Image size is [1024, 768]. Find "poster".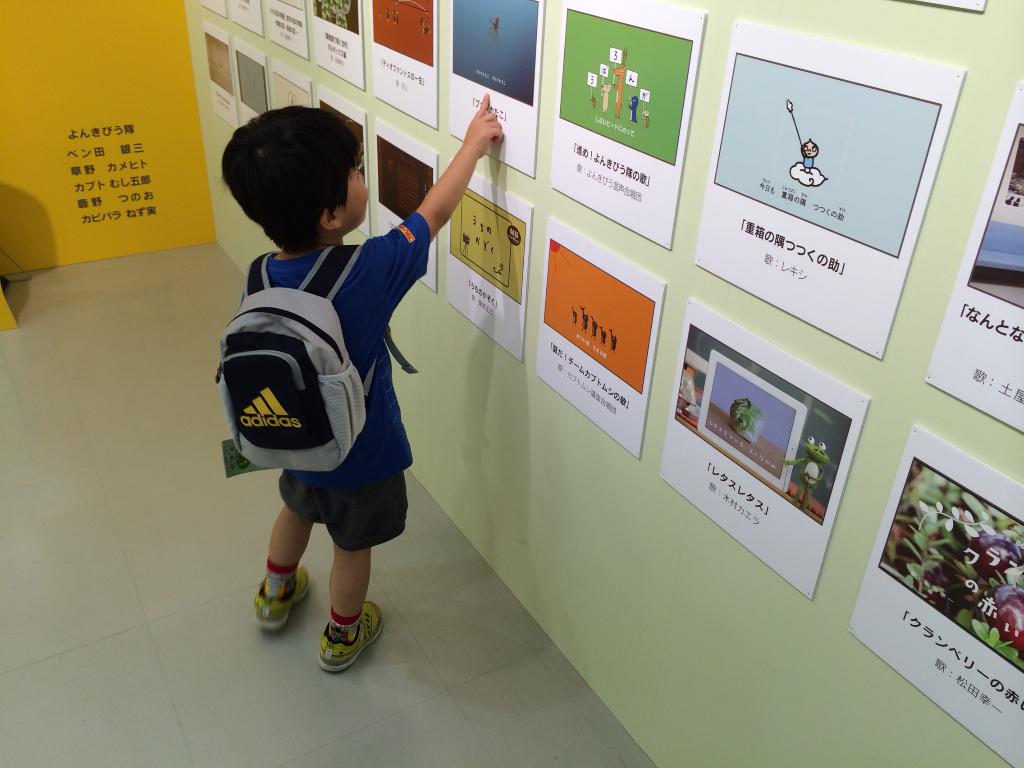
(269,61,312,109).
